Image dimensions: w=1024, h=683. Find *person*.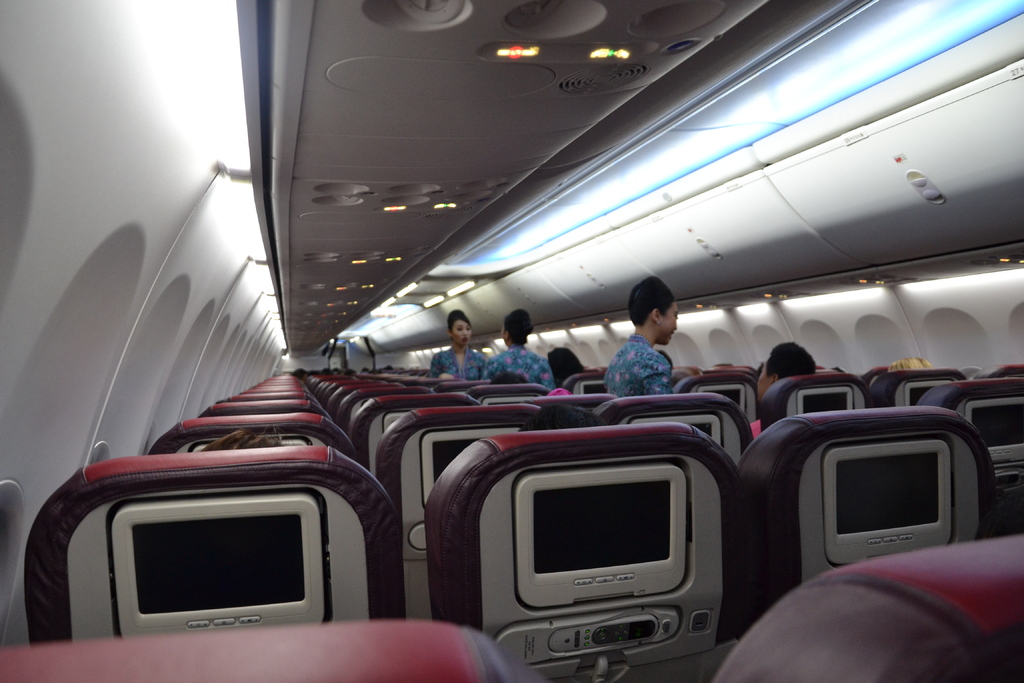
x1=428 y1=305 x2=485 y2=386.
